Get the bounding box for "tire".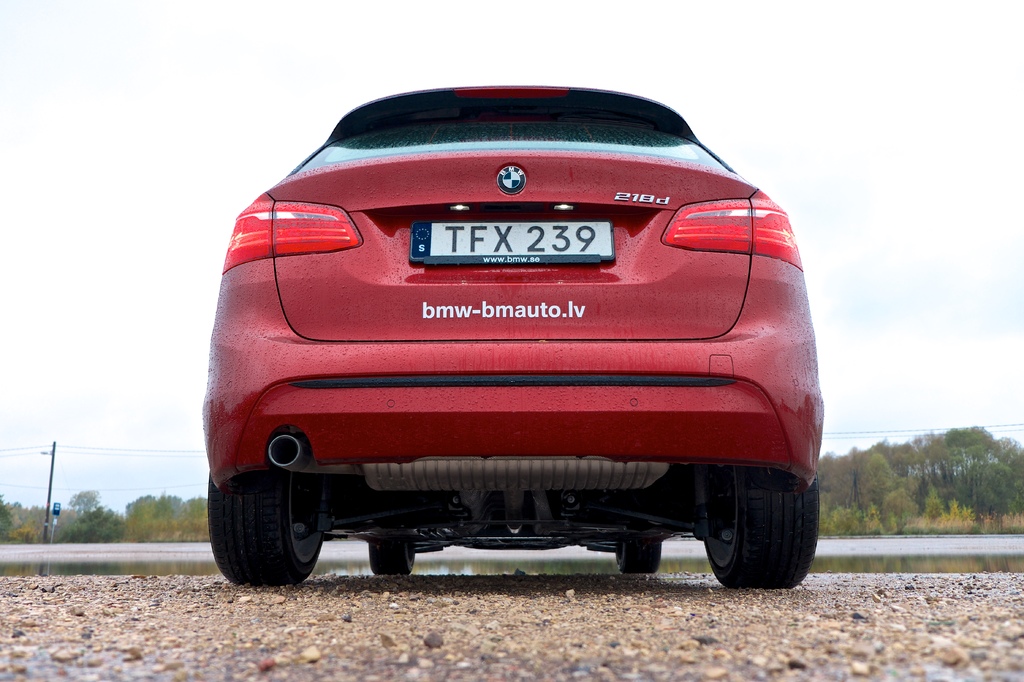
<region>369, 546, 419, 579</region>.
